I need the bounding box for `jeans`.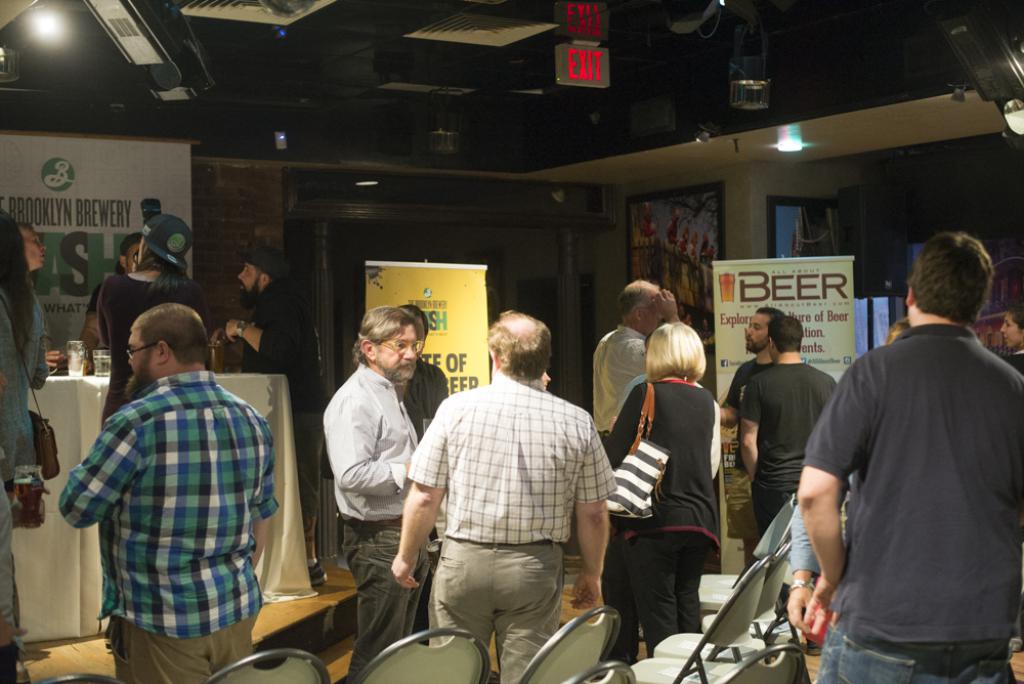
Here it is: crop(346, 522, 432, 672).
